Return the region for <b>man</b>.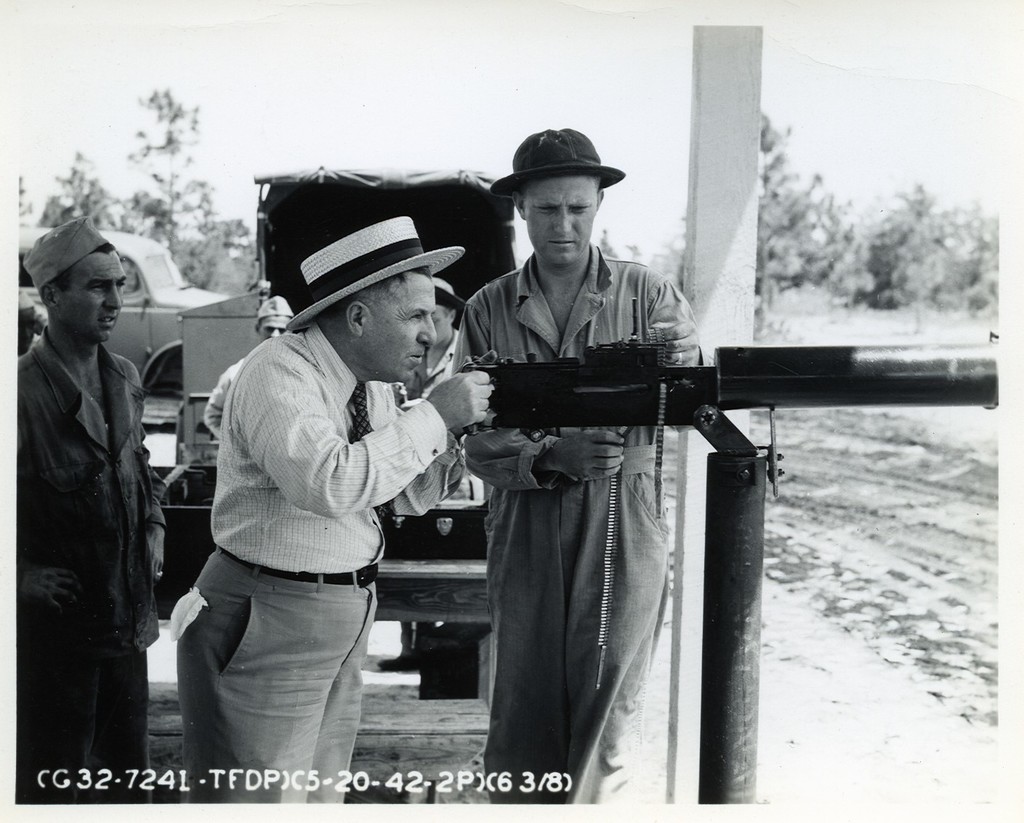
<region>458, 122, 718, 803</region>.
